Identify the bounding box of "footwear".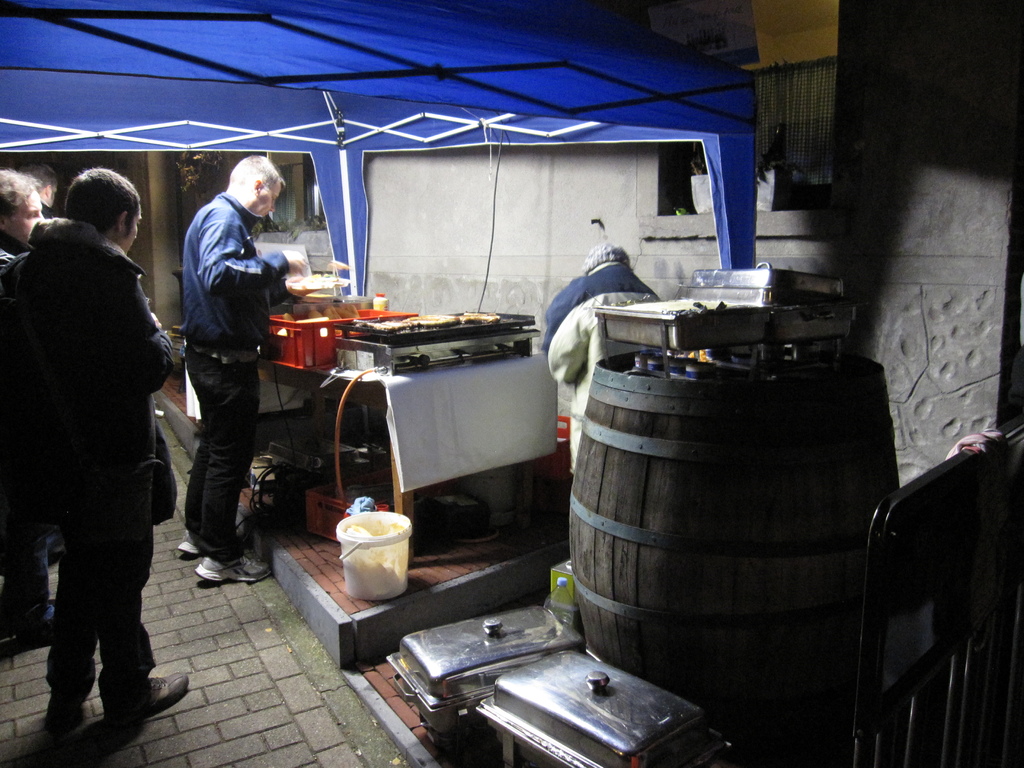
left=174, top=529, right=202, bottom=552.
